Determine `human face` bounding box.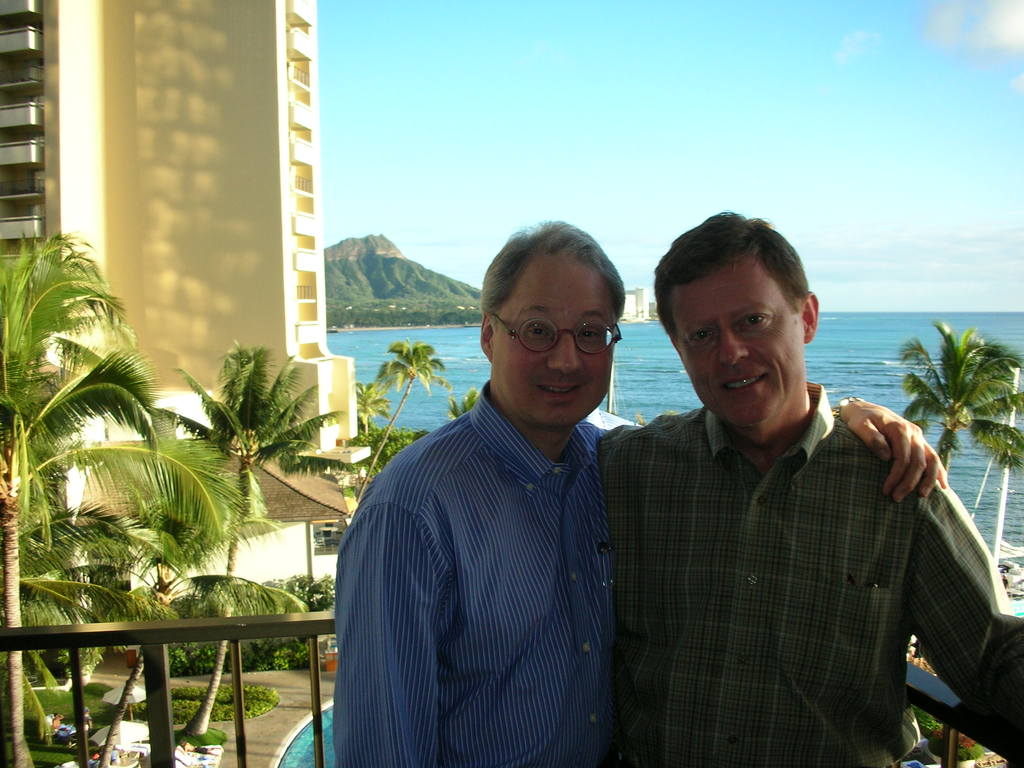
Determined: x1=673 y1=266 x2=807 y2=422.
